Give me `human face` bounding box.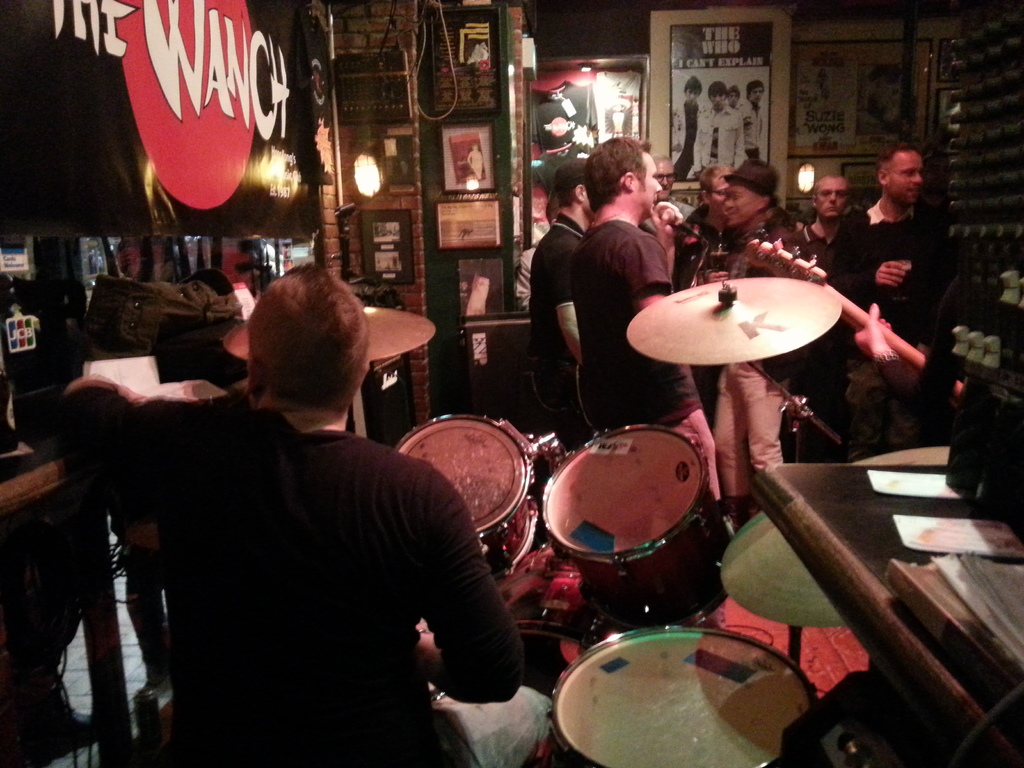
723 175 761 229.
